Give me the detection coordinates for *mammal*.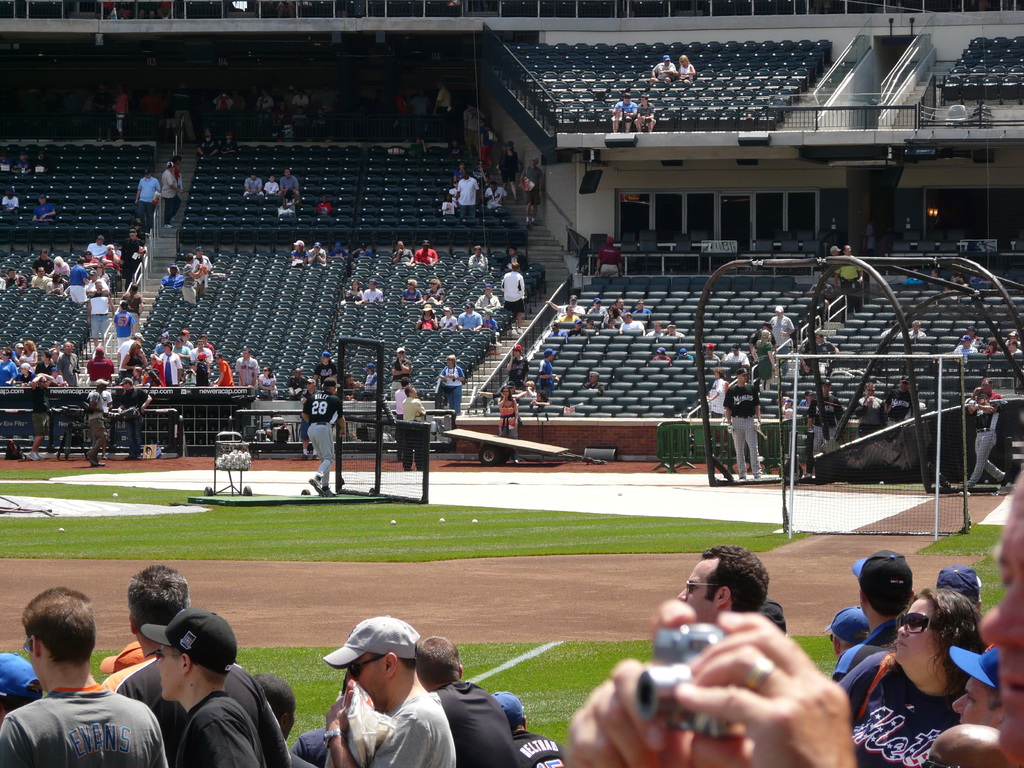
[x1=653, y1=348, x2=669, y2=361].
